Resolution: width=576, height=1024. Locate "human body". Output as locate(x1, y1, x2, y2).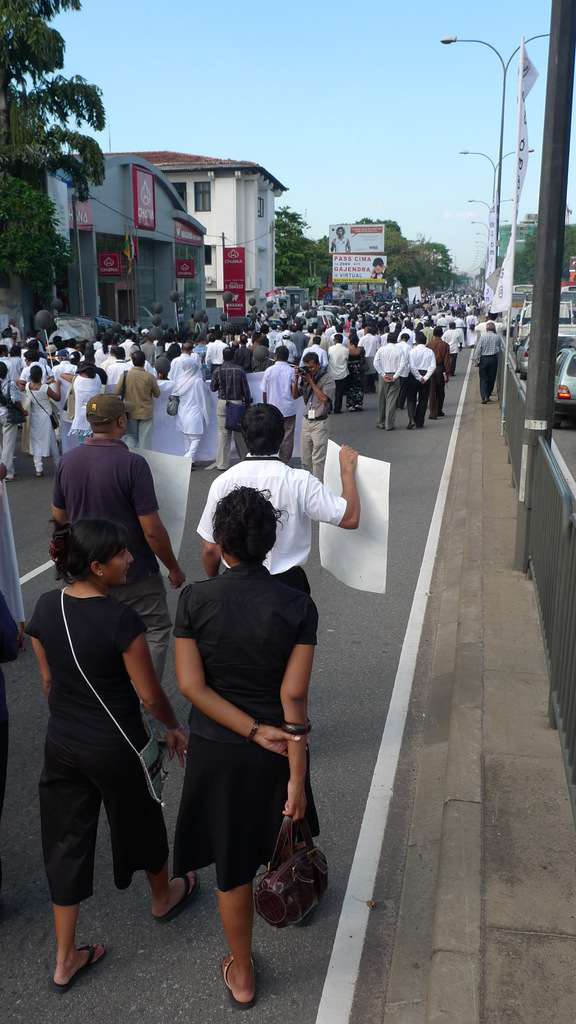
locate(201, 326, 227, 378).
